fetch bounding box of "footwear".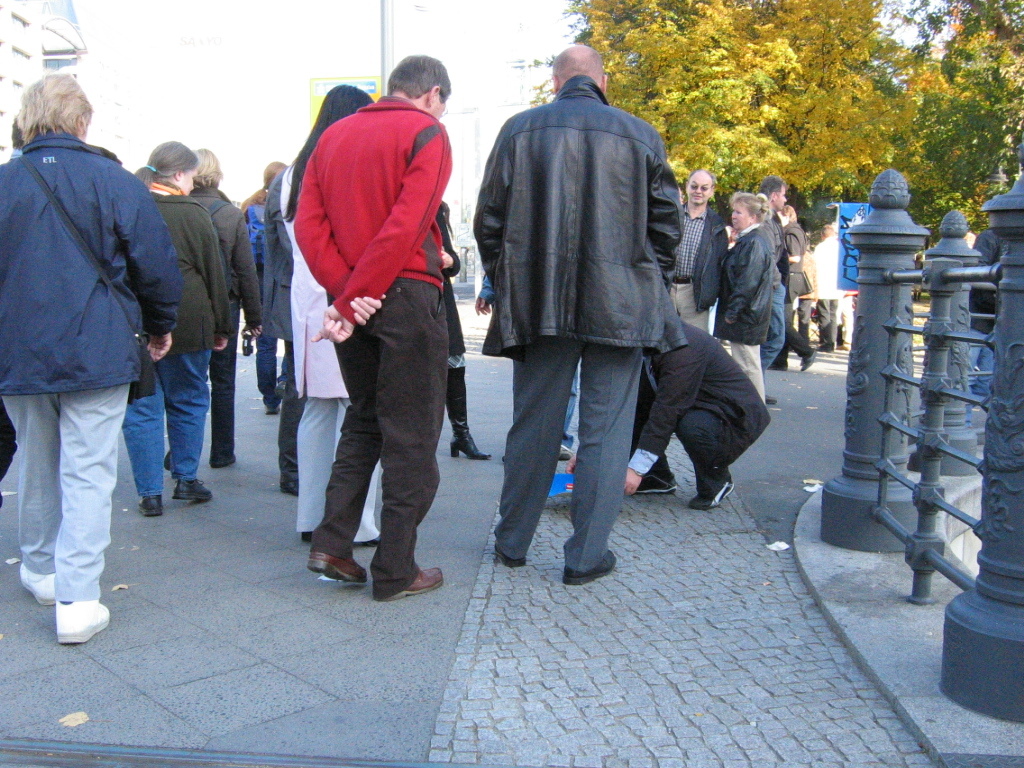
Bbox: [494,546,527,570].
